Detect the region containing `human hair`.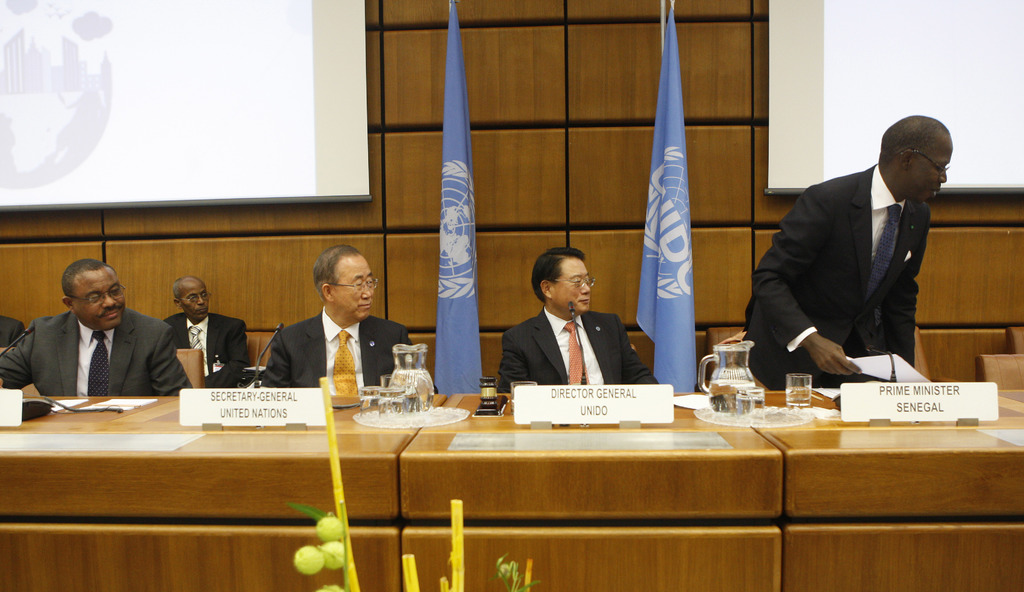
box(63, 259, 109, 296).
